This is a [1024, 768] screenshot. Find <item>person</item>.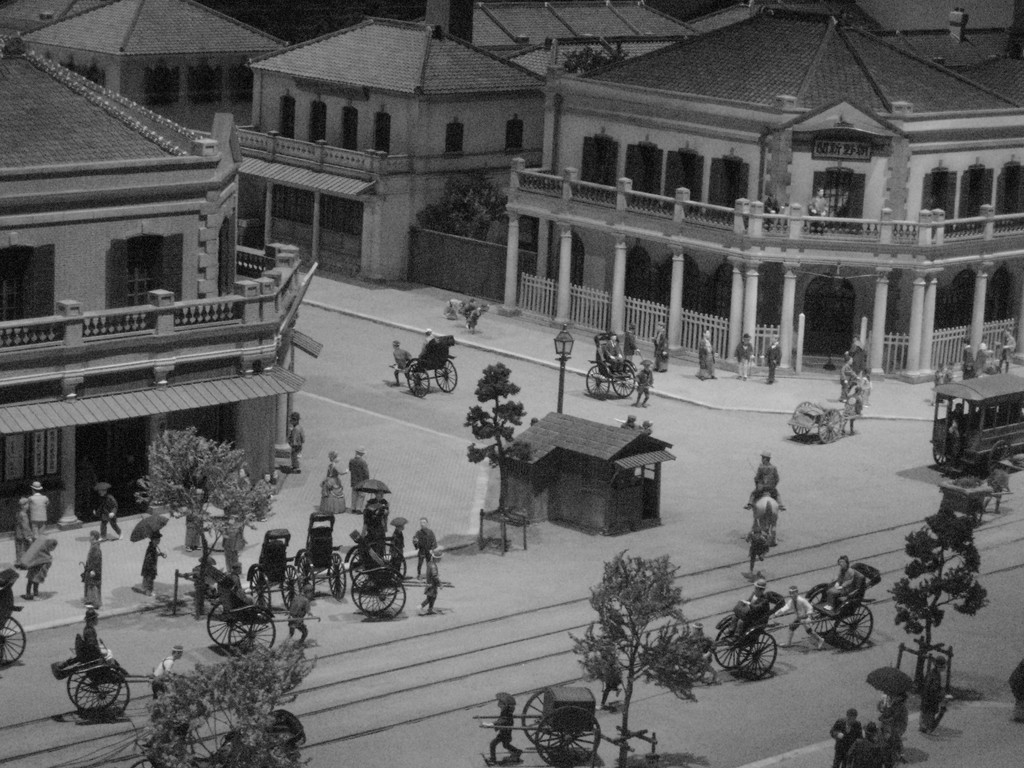
Bounding box: Rect(348, 450, 370, 506).
